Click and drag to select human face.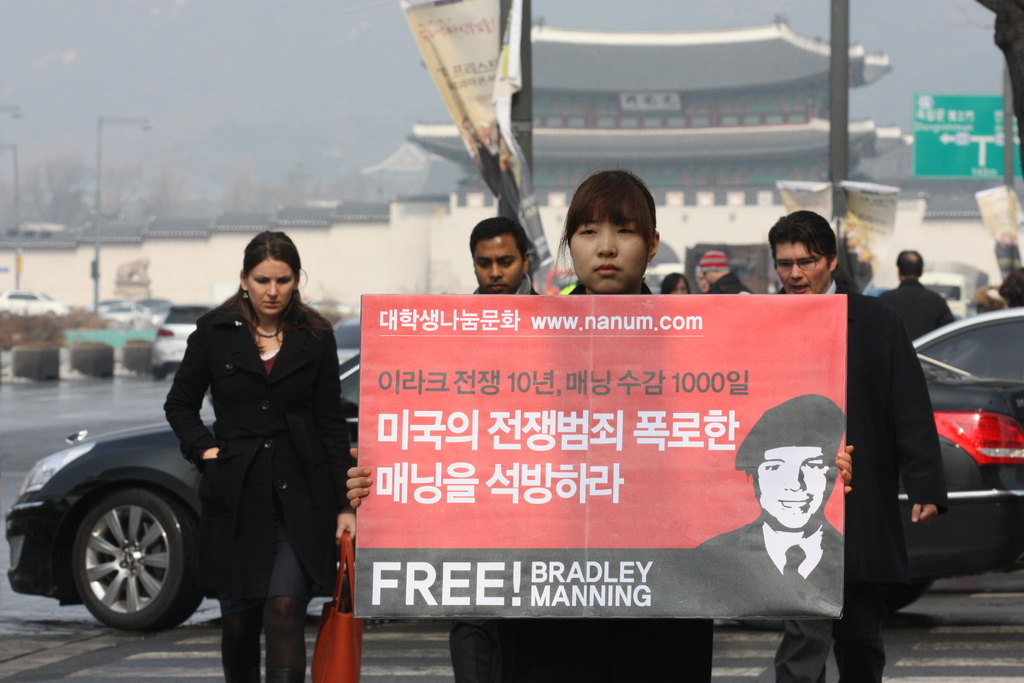
Selection: (x1=776, y1=242, x2=828, y2=295).
